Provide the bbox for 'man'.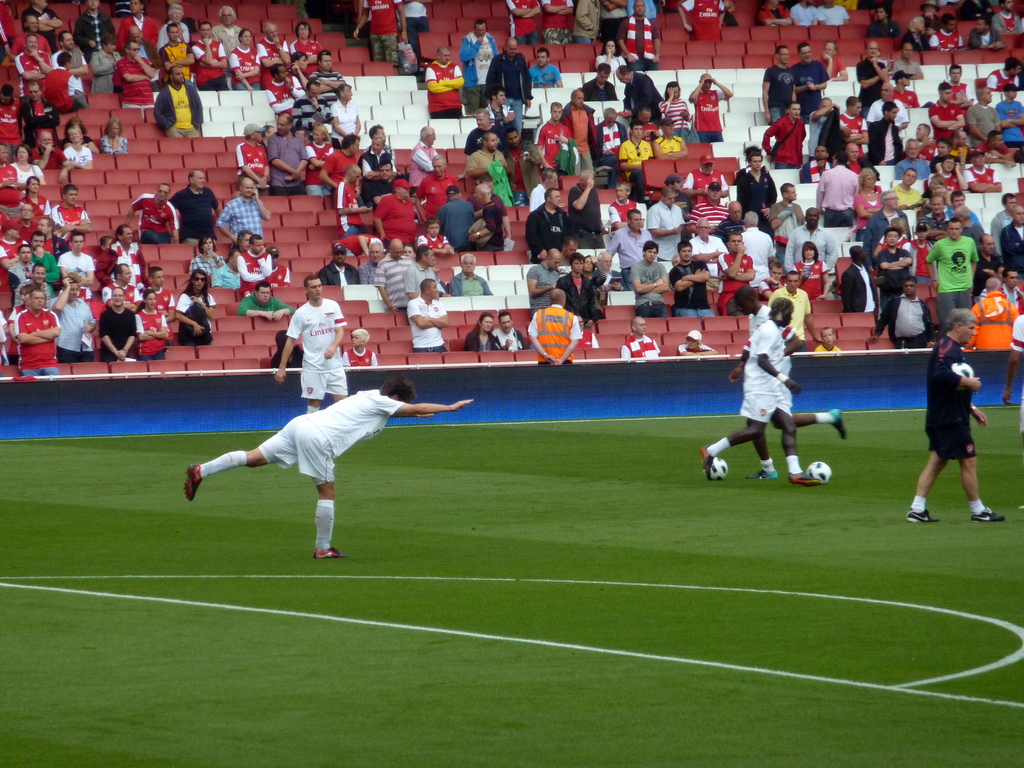
bbox=(255, 25, 292, 89).
